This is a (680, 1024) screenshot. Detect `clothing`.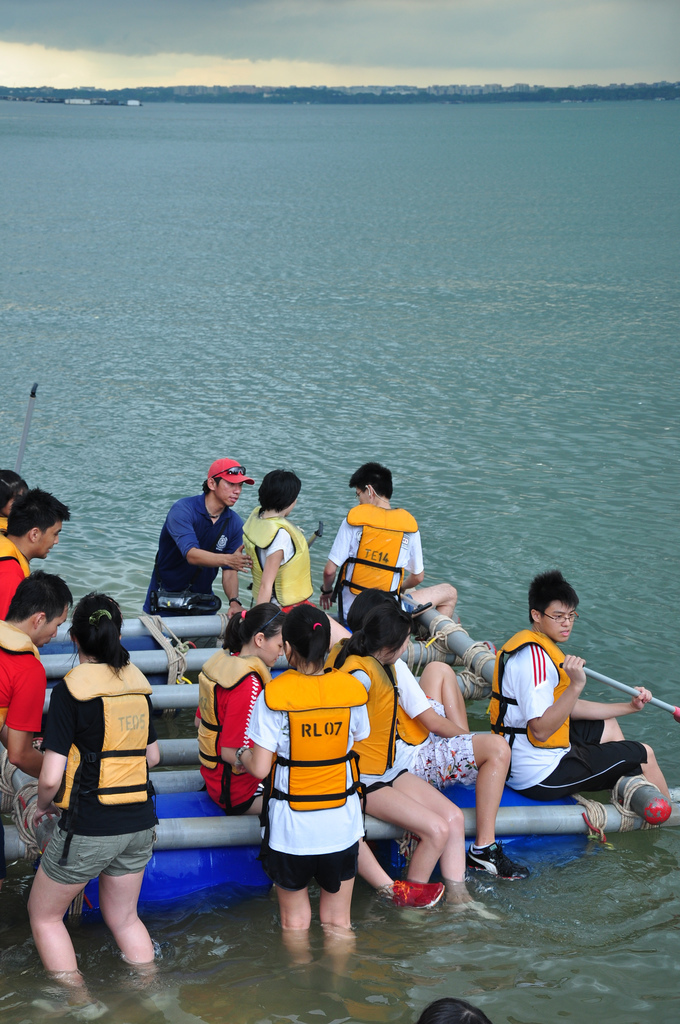
box(196, 658, 258, 805).
